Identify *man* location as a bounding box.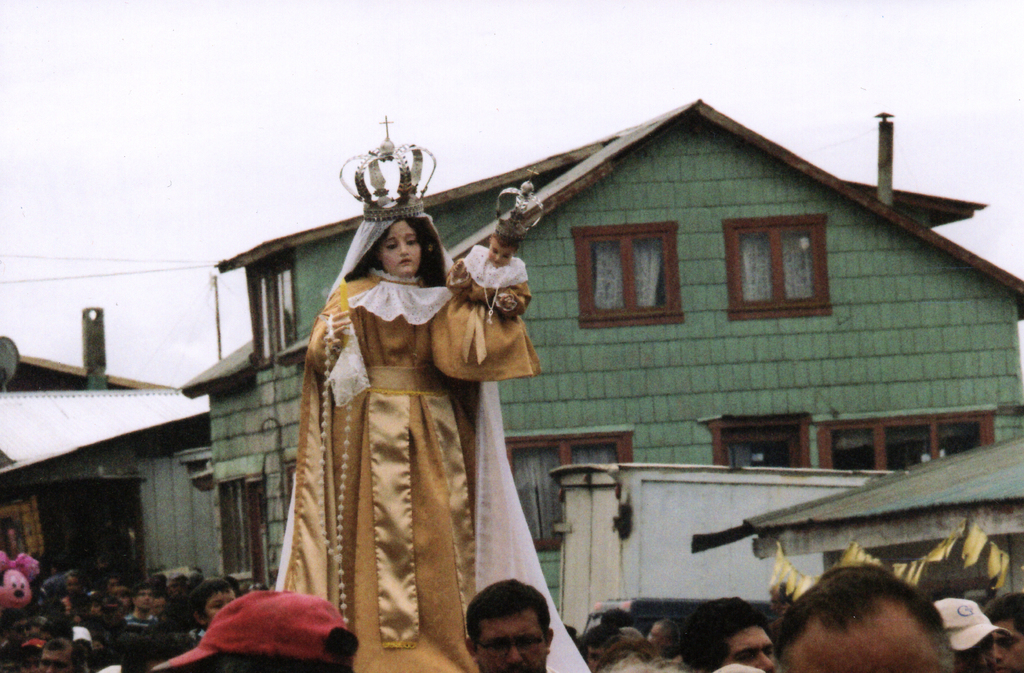
left=933, top=592, right=1003, bottom=672.
